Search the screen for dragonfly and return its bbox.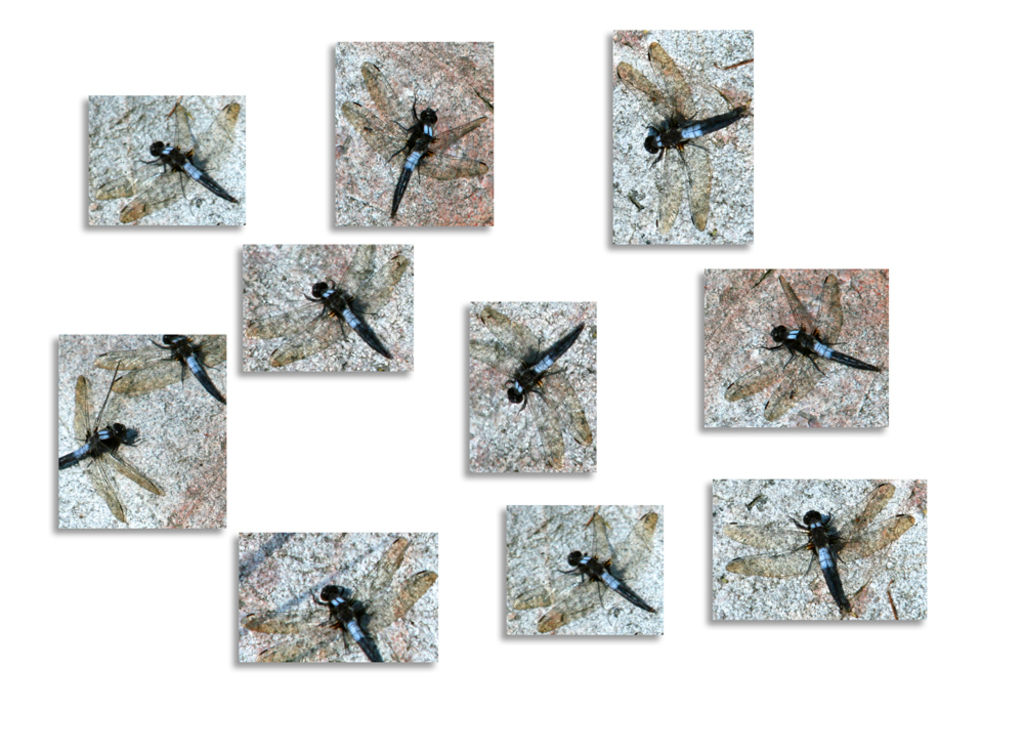
Found: l=243, t=539, r=439, b=669.
